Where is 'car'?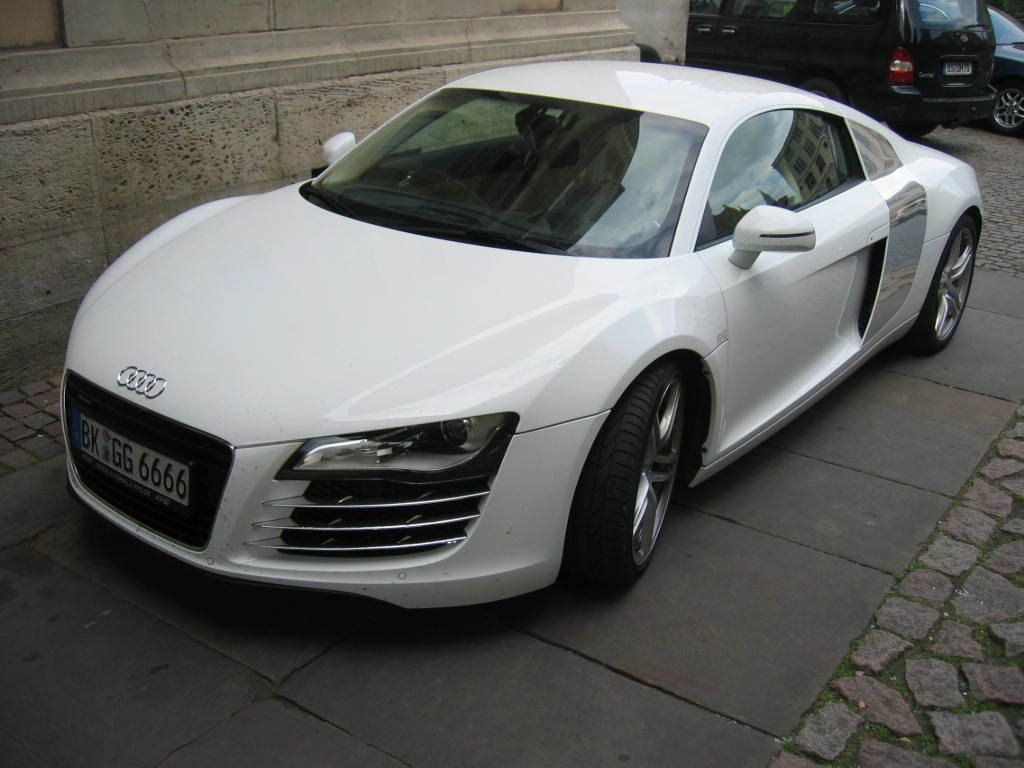
box(62, 43, 962, 616).
